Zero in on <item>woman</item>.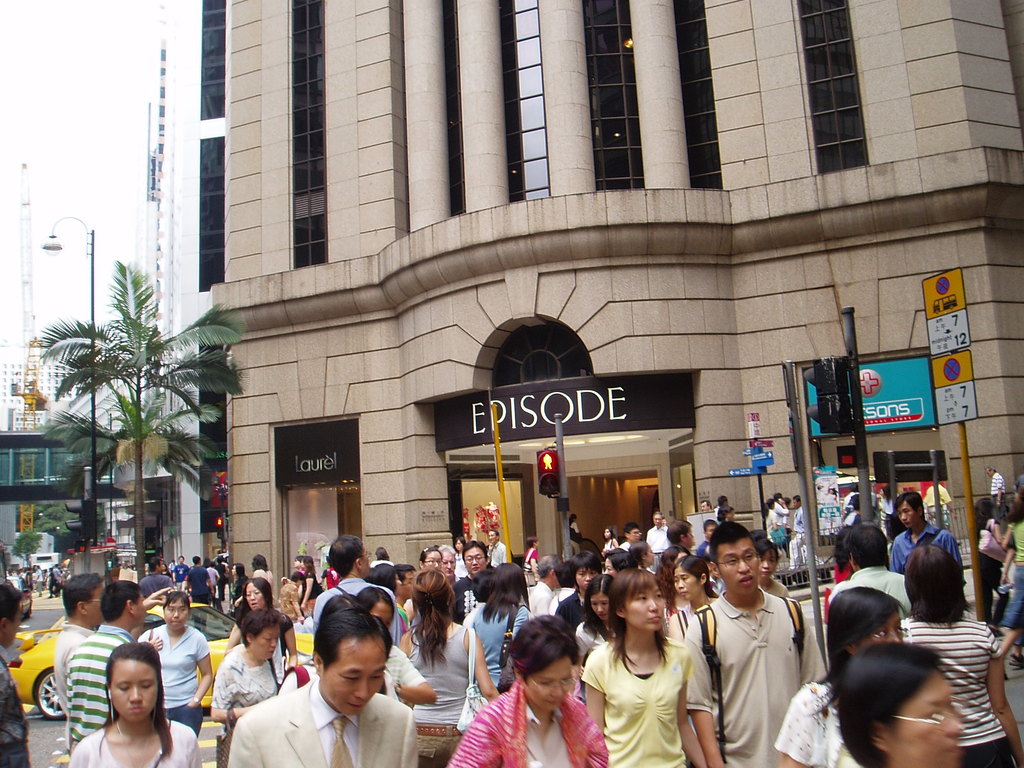
Zeroed in: 570, 515, 584, 557.
